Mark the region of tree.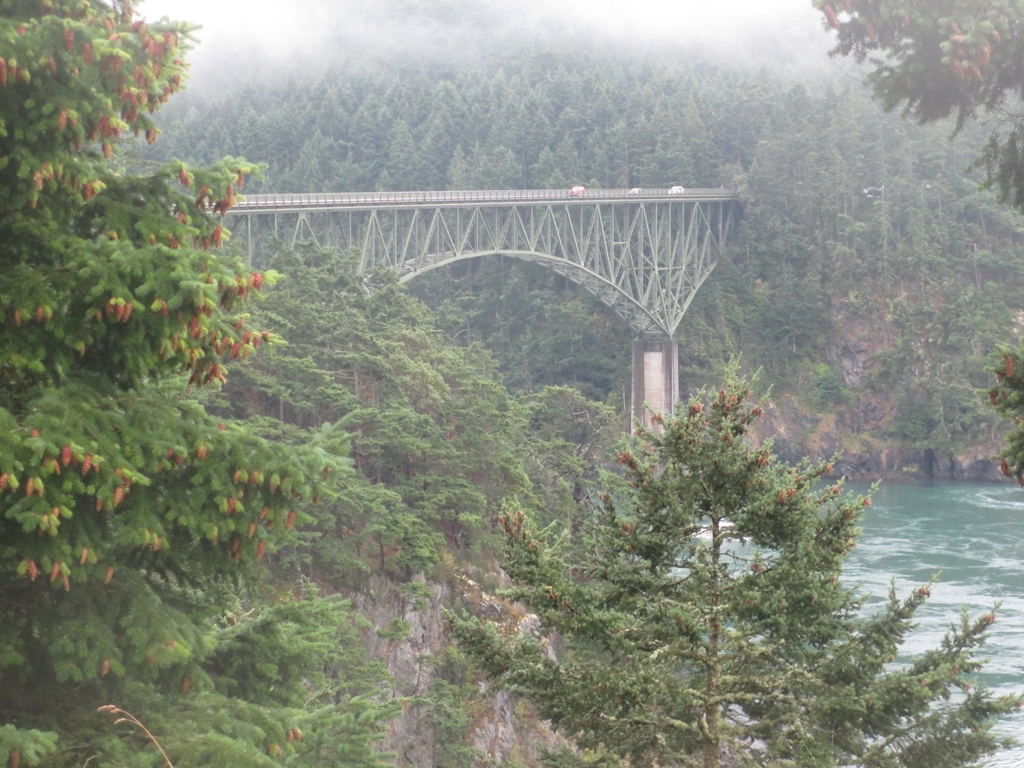
Region: 0,0,388,767.
